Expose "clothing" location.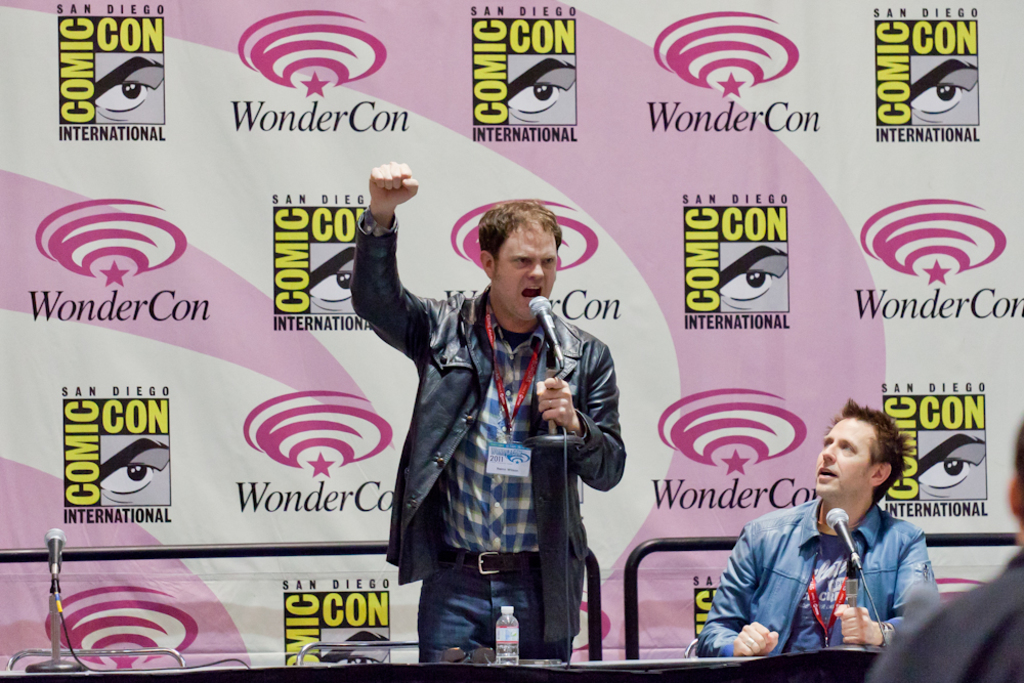
Exposed at left=349, top=207, right=624, bottom=661.
